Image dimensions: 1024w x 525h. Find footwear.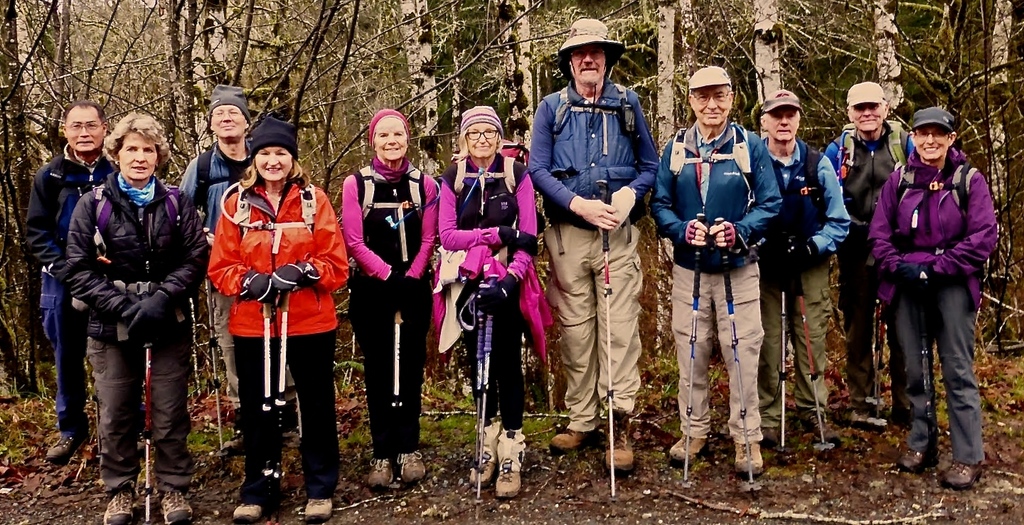
765,420,796,452.
